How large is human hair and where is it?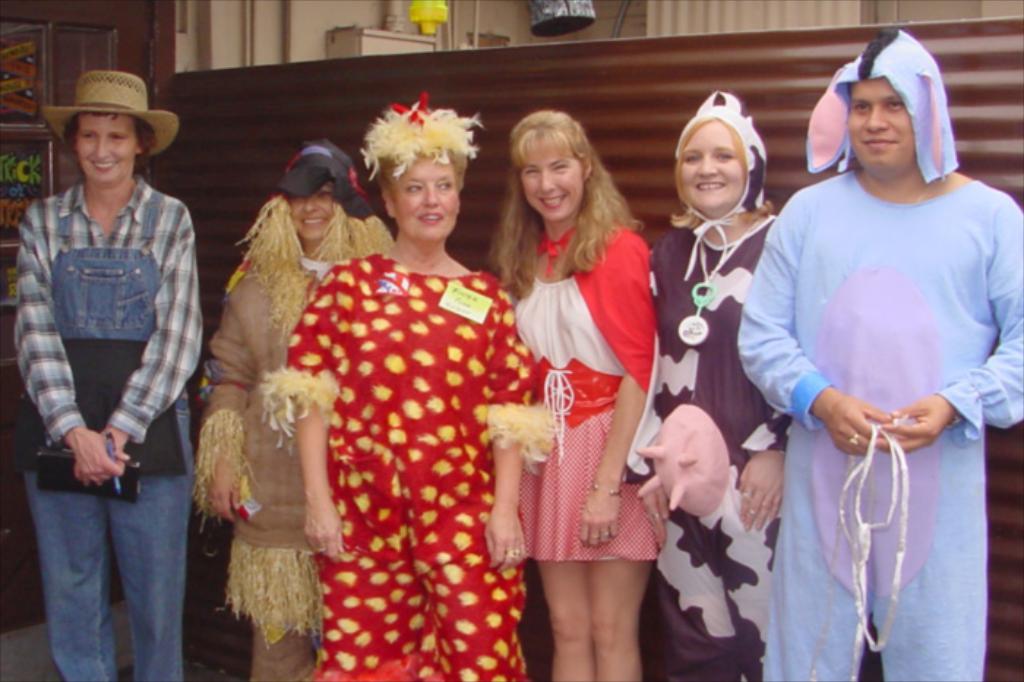
Bounding box: x1=667 y1=114 x2=771 y2=221.
